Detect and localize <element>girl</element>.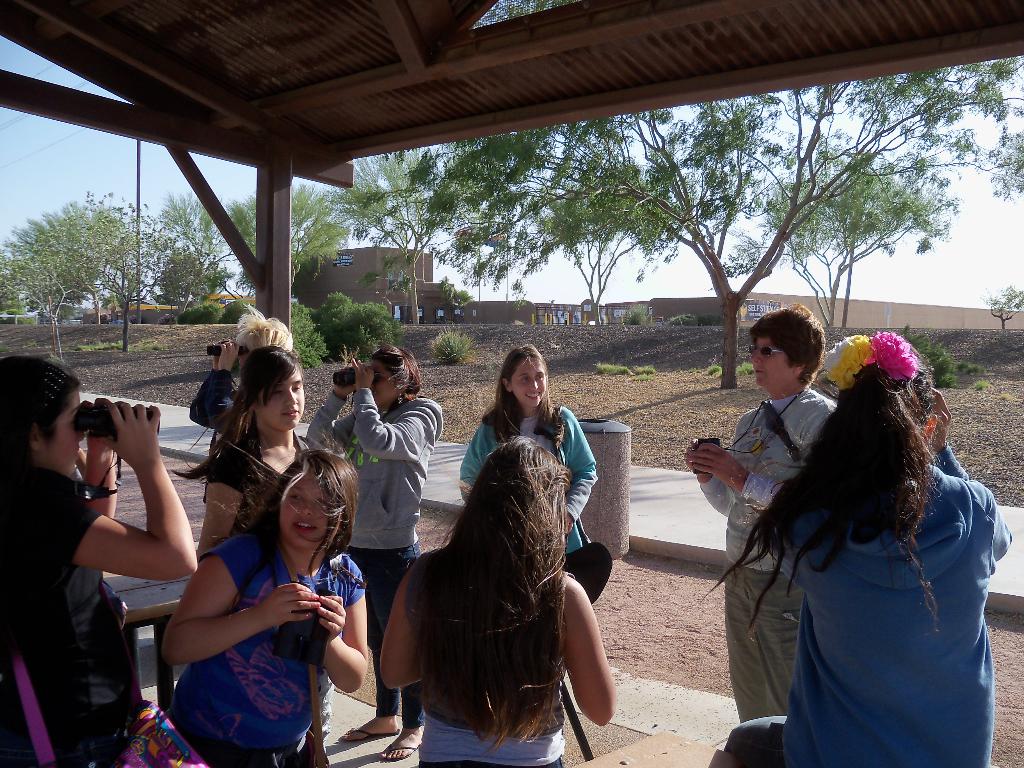
Localized at left=307, top=344, right=444, bottom=761.
